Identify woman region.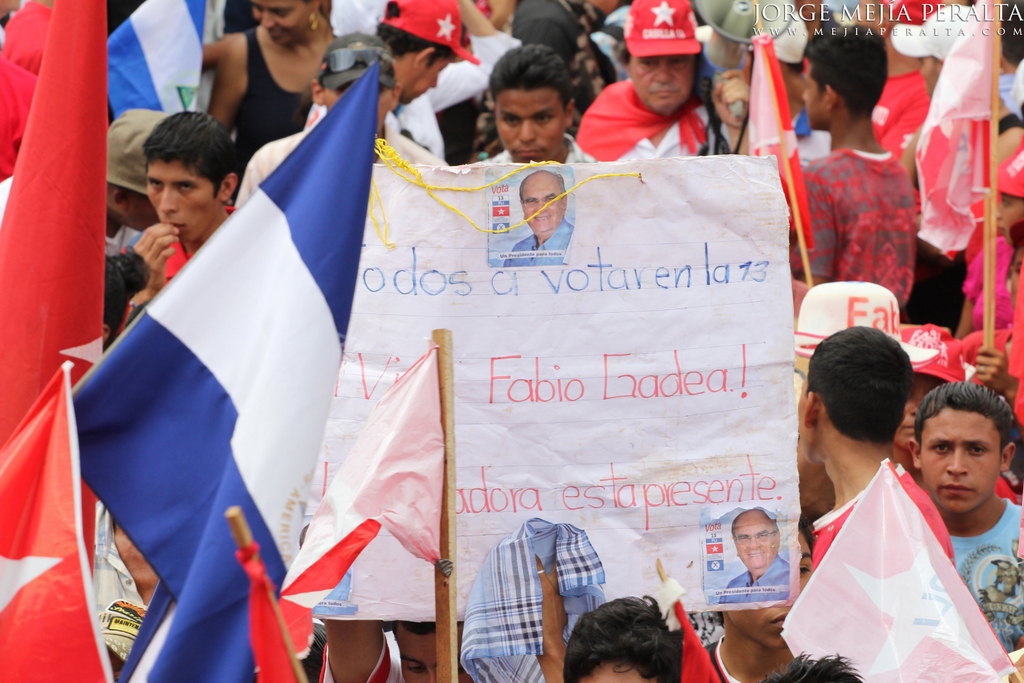
Region: box(81, 495, 171, 682).
